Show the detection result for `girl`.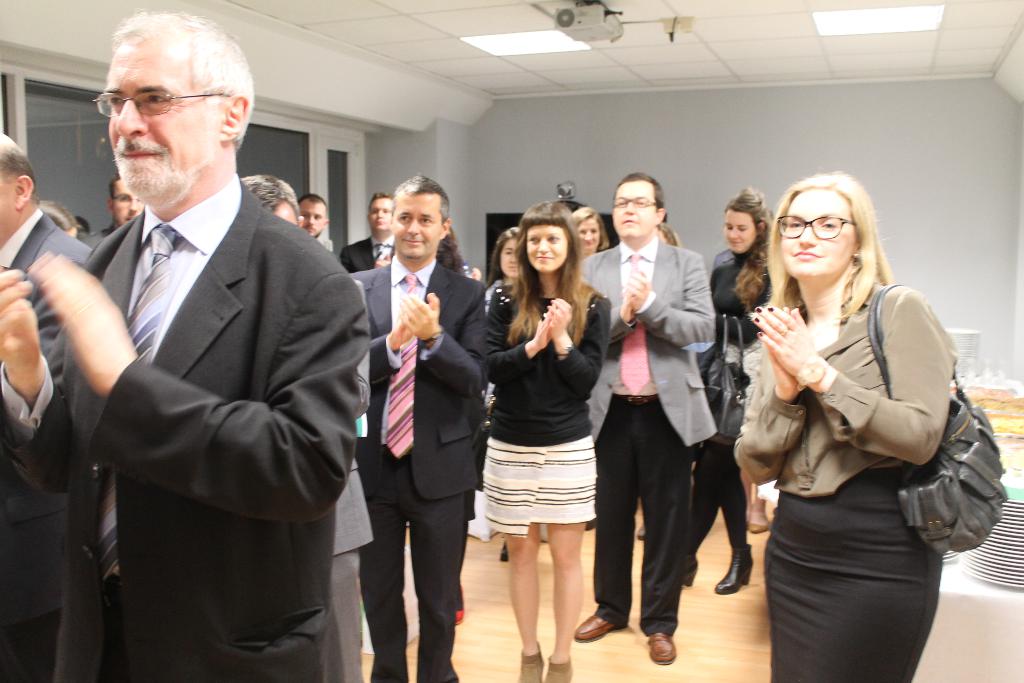
[485,201,610,682].
